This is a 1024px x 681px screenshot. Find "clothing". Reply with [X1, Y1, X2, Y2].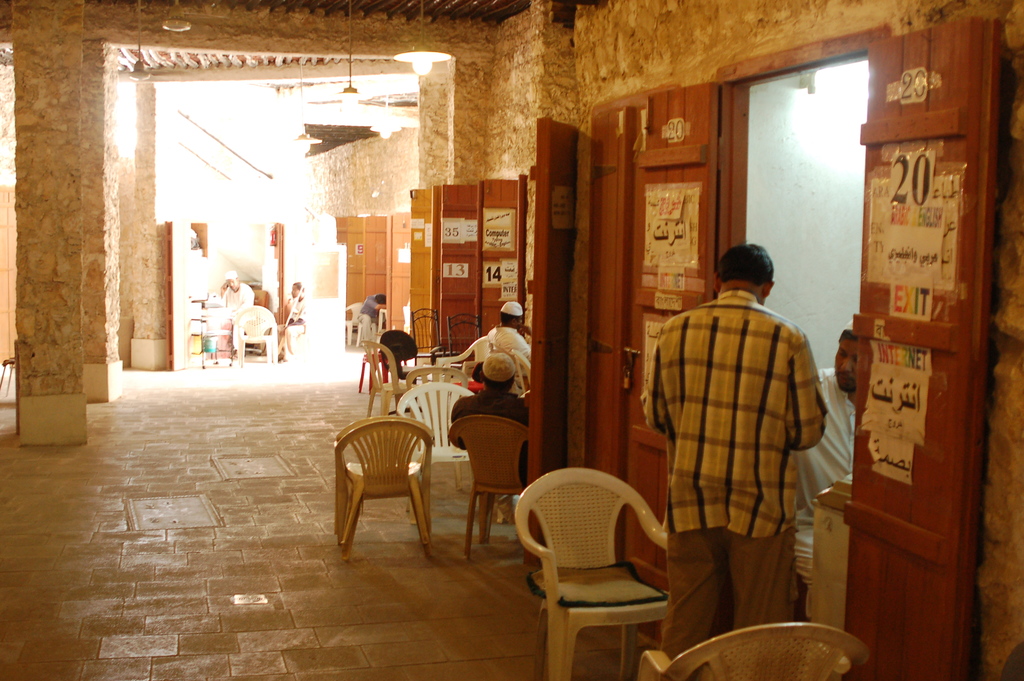
[502, 299, 524, 315].
